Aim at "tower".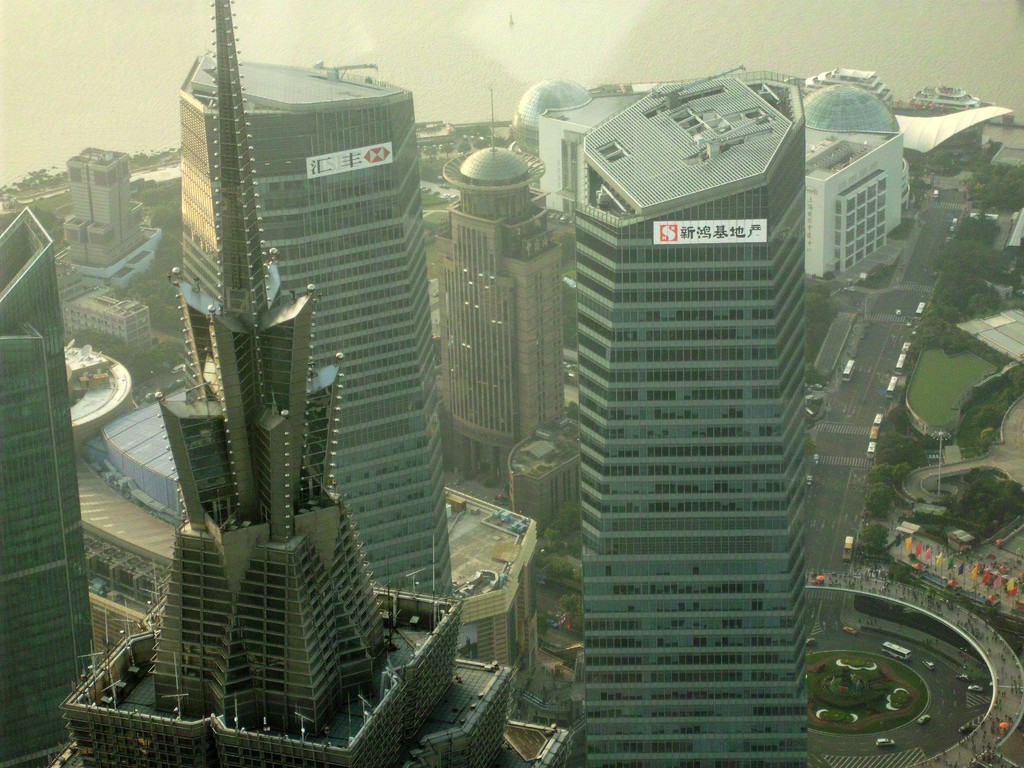
Aimed at {"left": 0, "top": 204, "right": 105, "bottom": 766}.
